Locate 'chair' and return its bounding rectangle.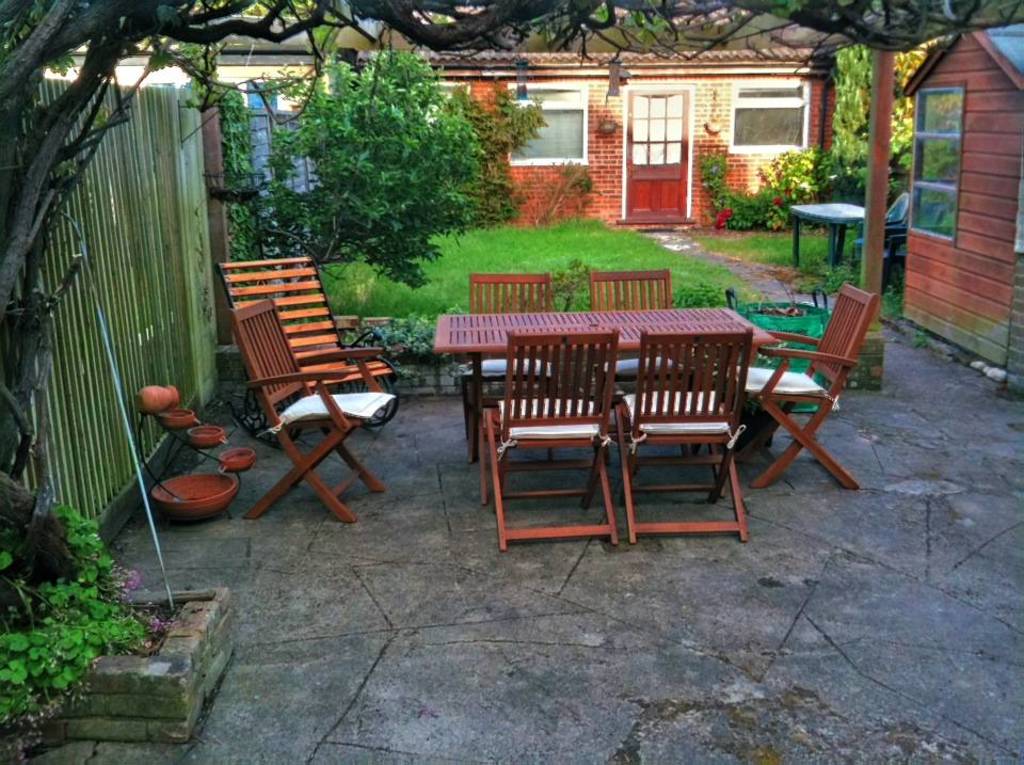
locate(484, 332, 628, 544).
